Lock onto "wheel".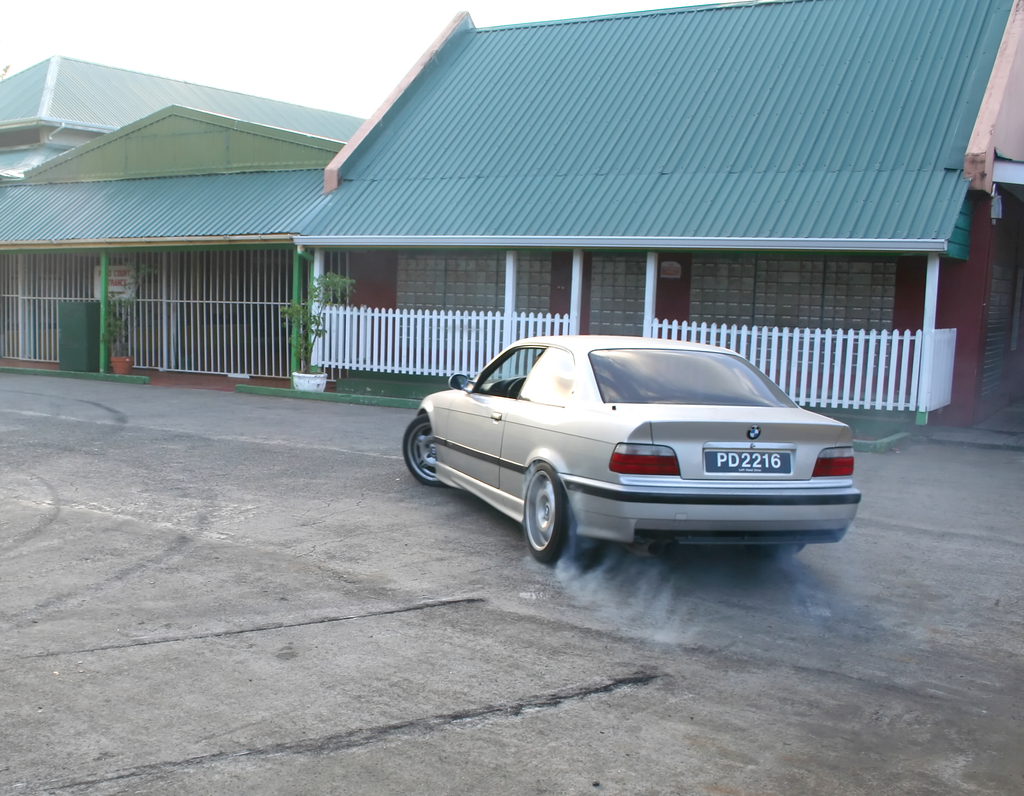
Locked: <region>765, 539, 806, 560</region>.
